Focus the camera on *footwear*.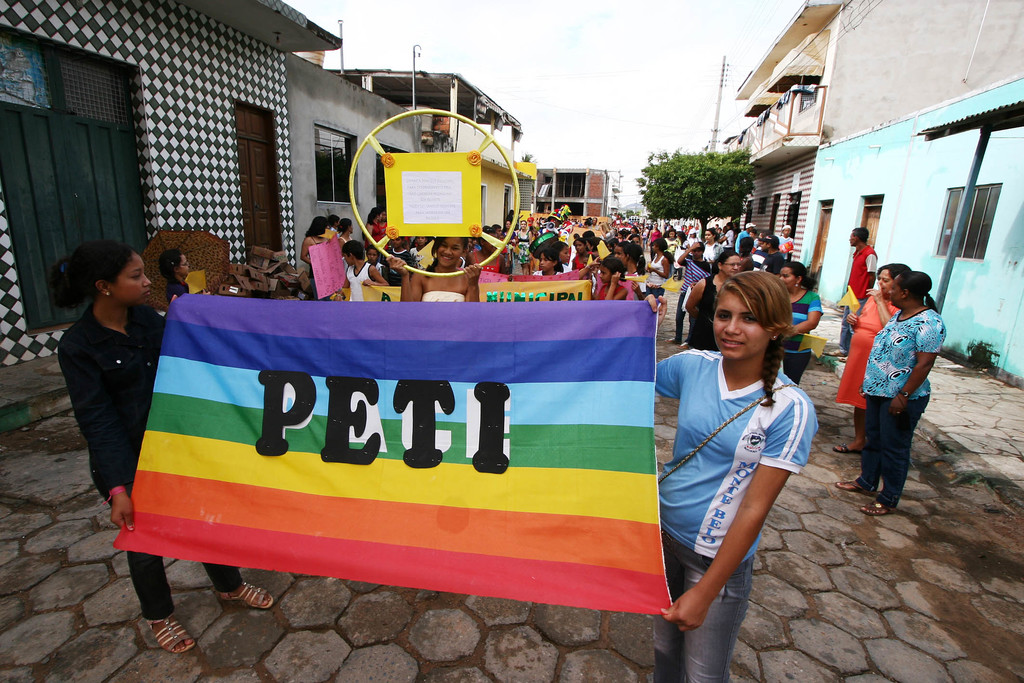
Focus region: 141 611 191 653.
